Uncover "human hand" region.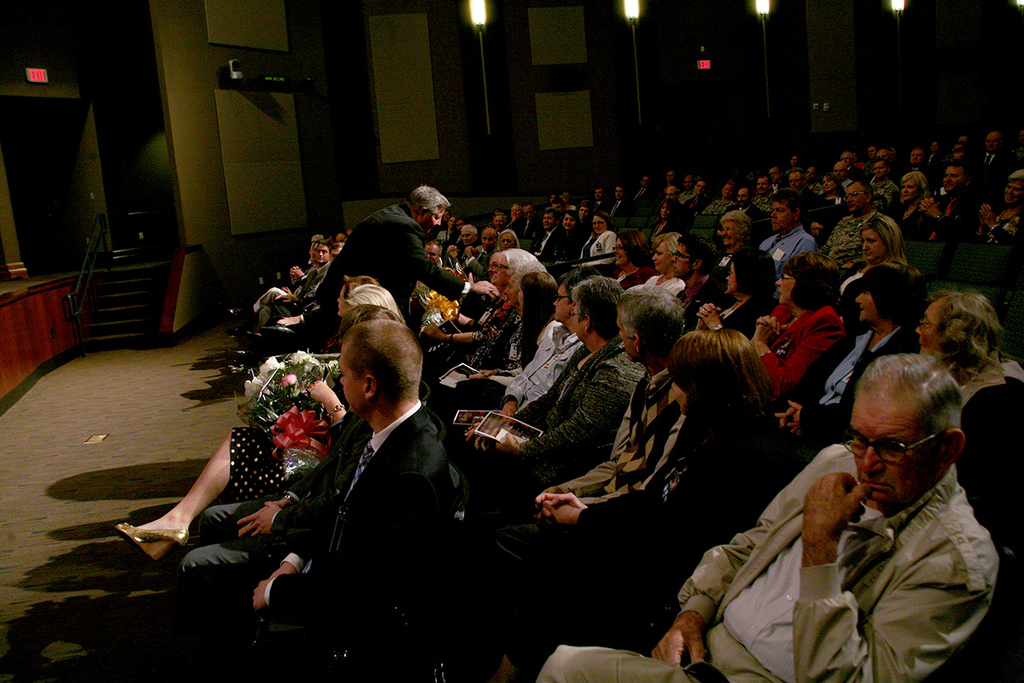
Uncovered: (236, 501, 280, 538).
